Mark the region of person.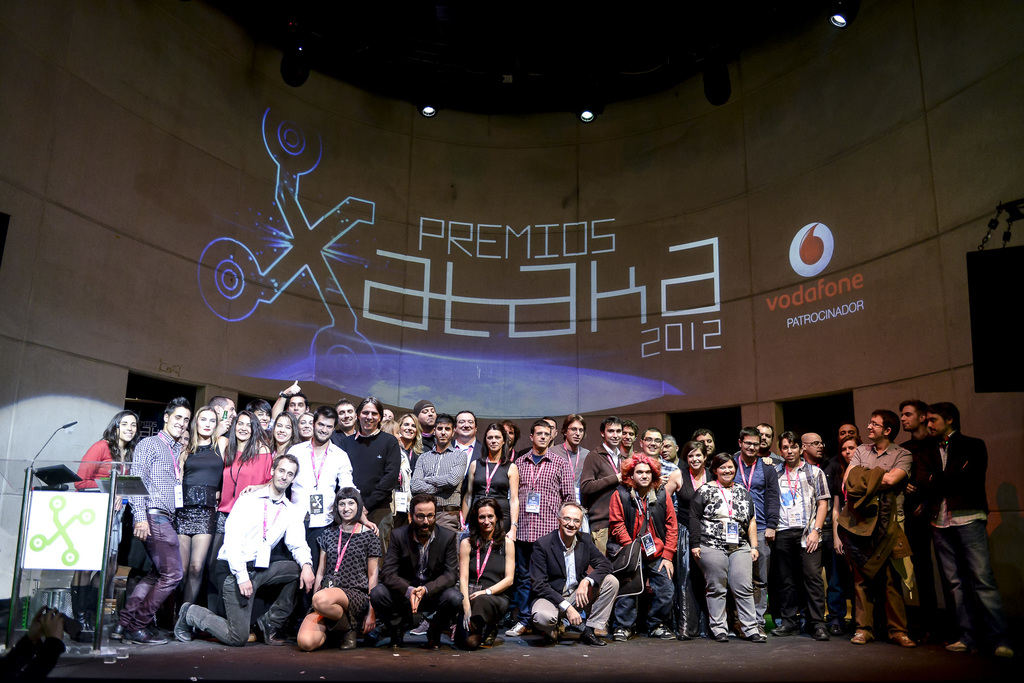
Region: (x1=522, y1=416, x2=559, y2=454).
